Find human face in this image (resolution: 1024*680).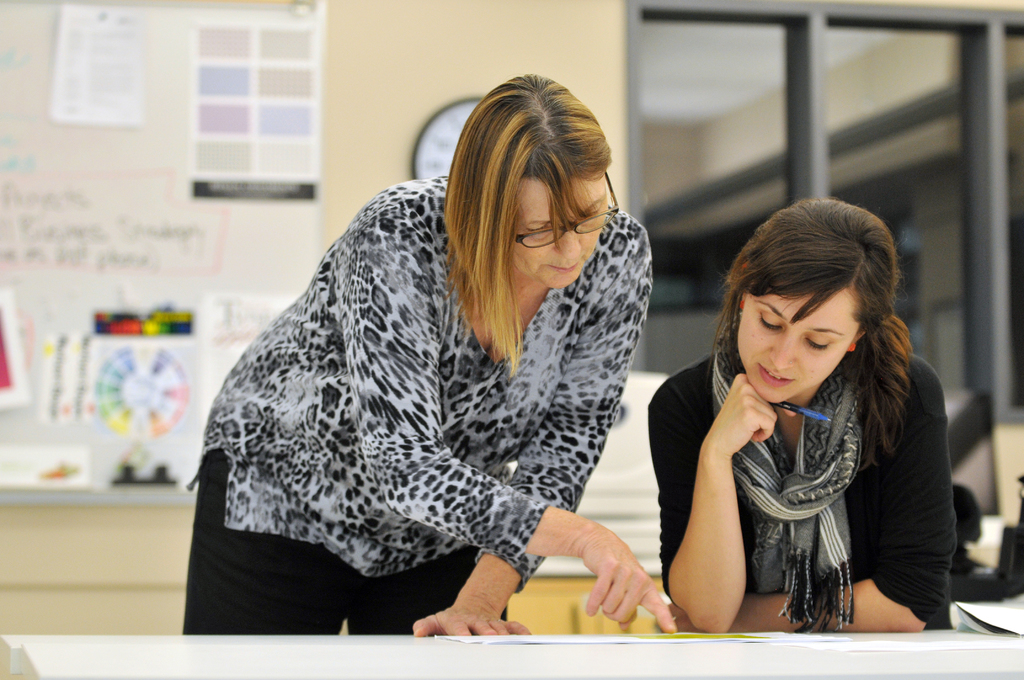
x1=737 y1=284 x2=857 y2=403.
